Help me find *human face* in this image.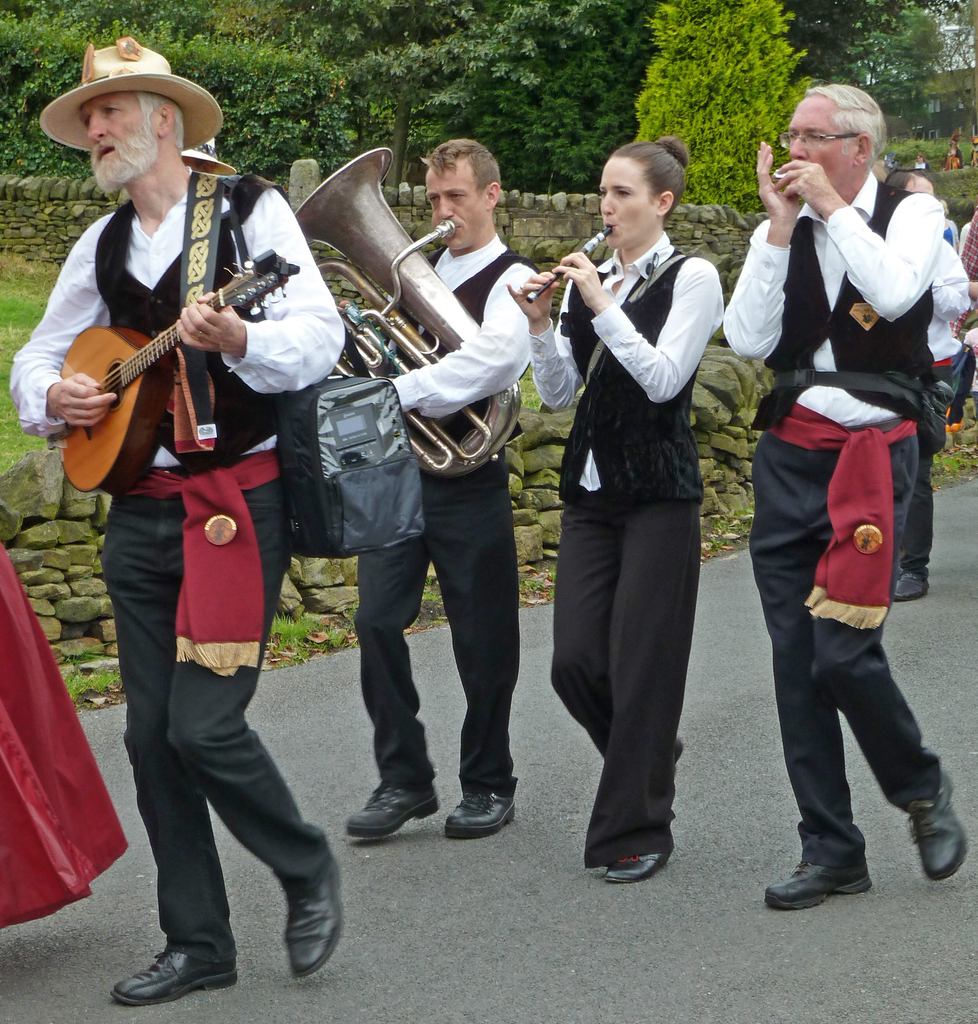
Found it: (left=83, top=90, right=153, bottom=184).
